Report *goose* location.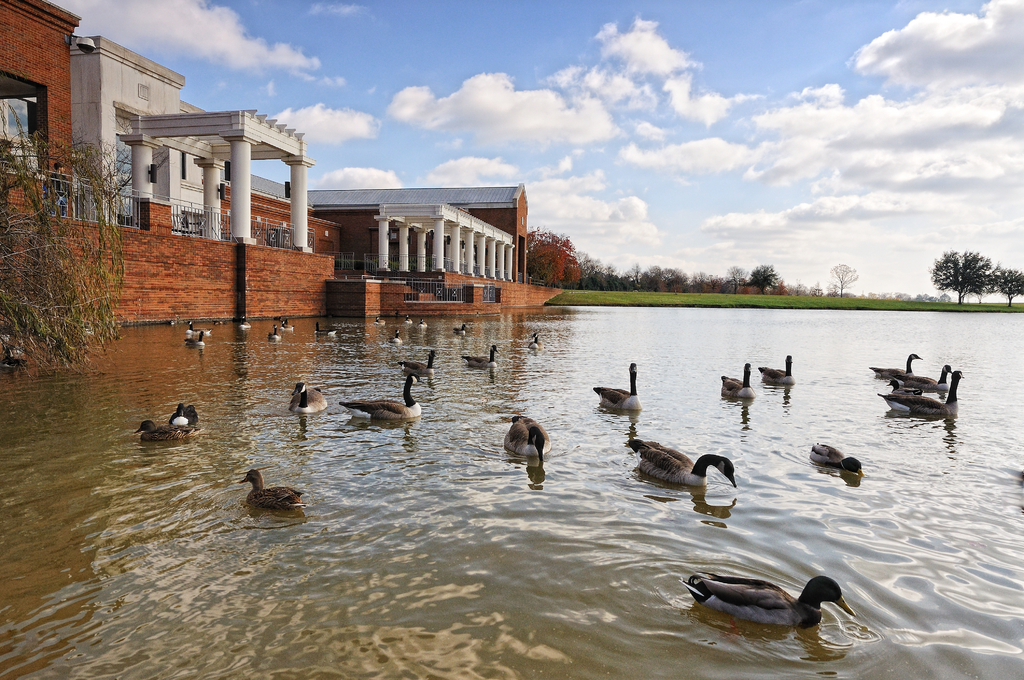
Report: 316/324/337/336.
